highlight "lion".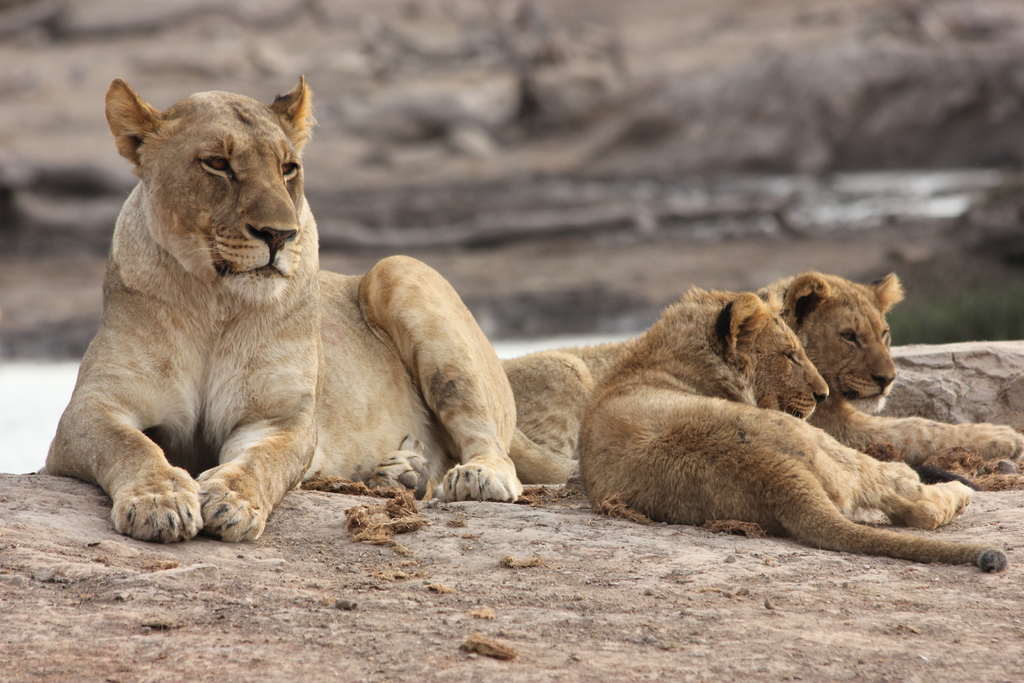
Highlighted region: Rect(45, 76, 524, 541).
